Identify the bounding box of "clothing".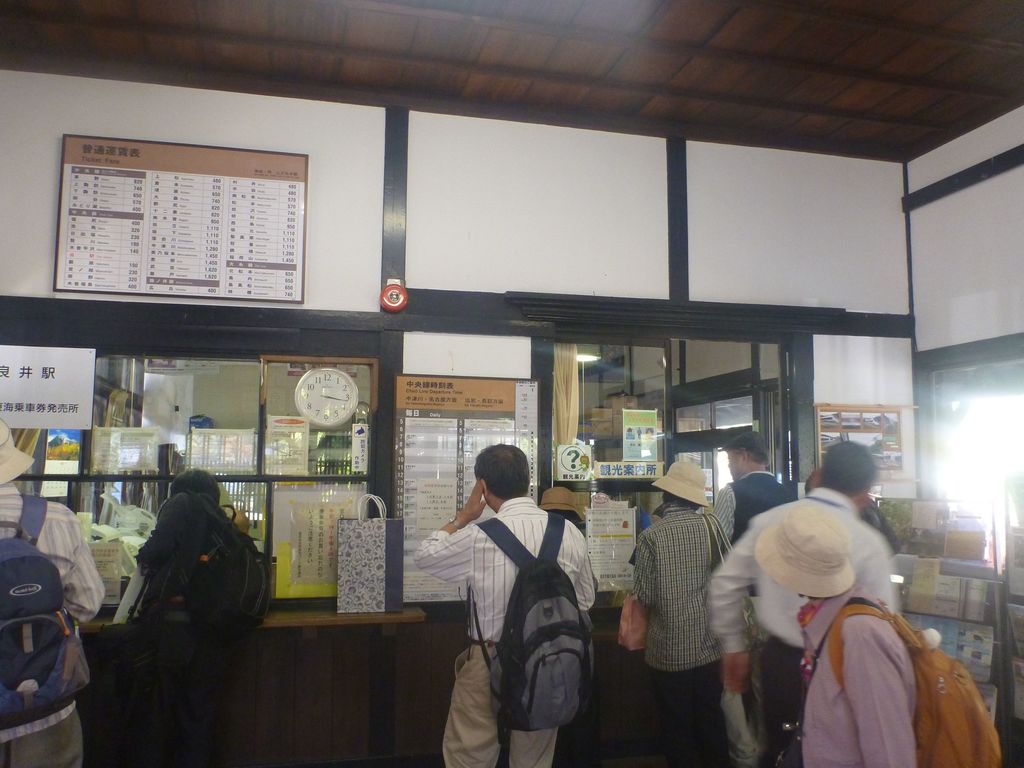
(left=633, top=510, right=732, bottom=767).
